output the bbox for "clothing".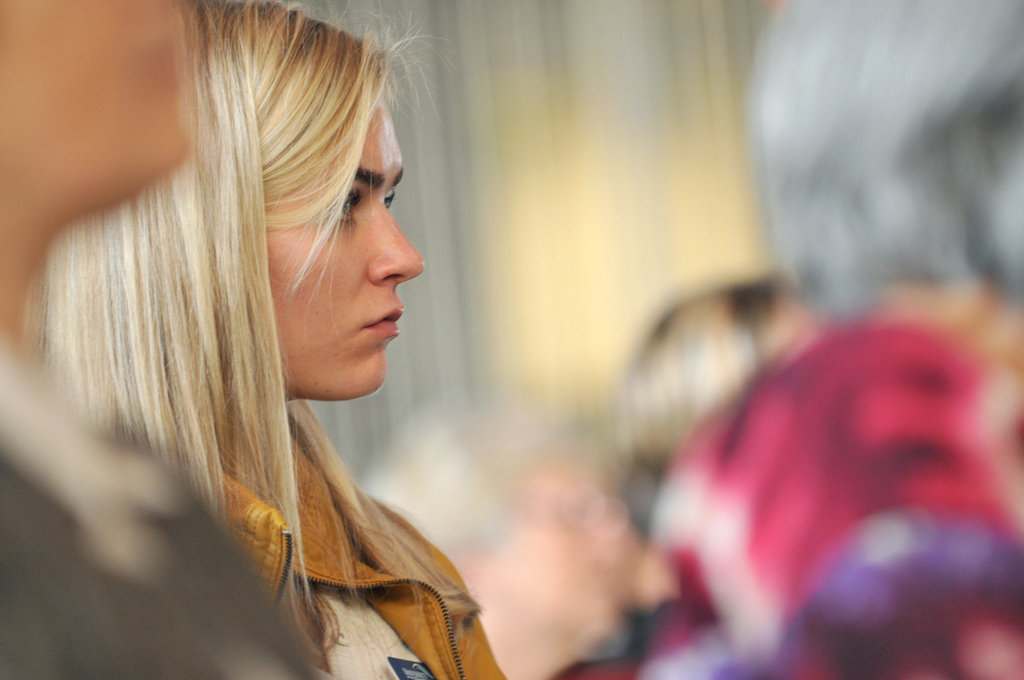
[194, 436, 497, 679].
